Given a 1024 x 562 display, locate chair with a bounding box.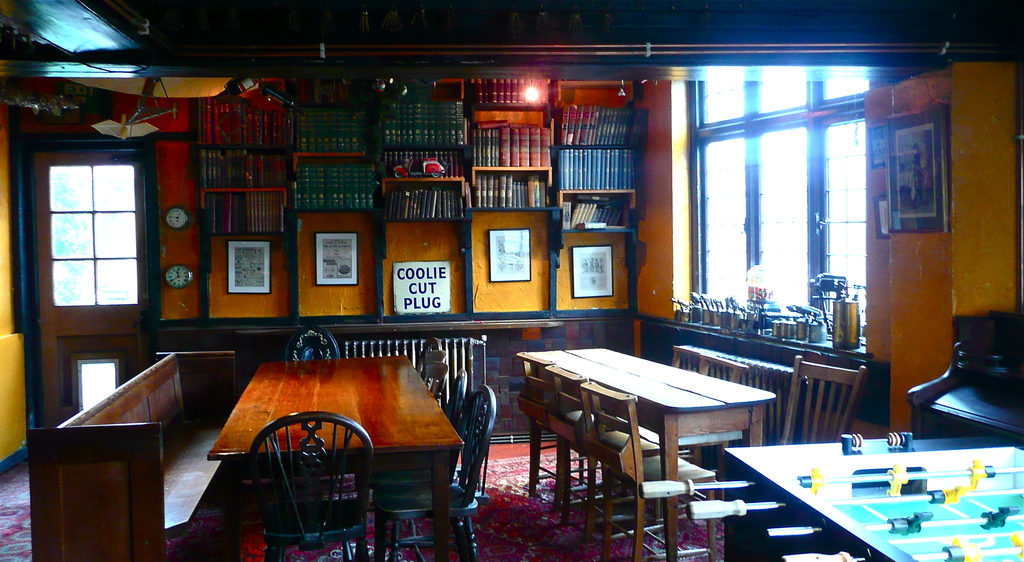
Located: x1=581, y1=375, x2=719, y2=561.
